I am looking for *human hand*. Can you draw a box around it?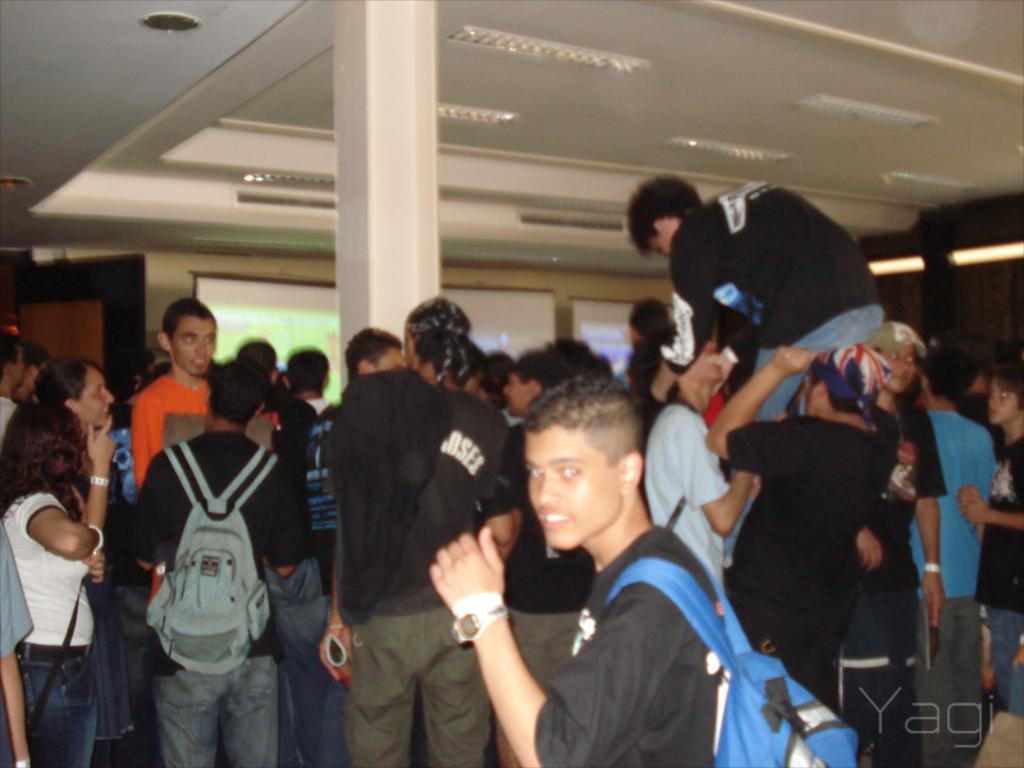
Sure, the bounding box is (left=84, top=408, right=120, bottom=467).
